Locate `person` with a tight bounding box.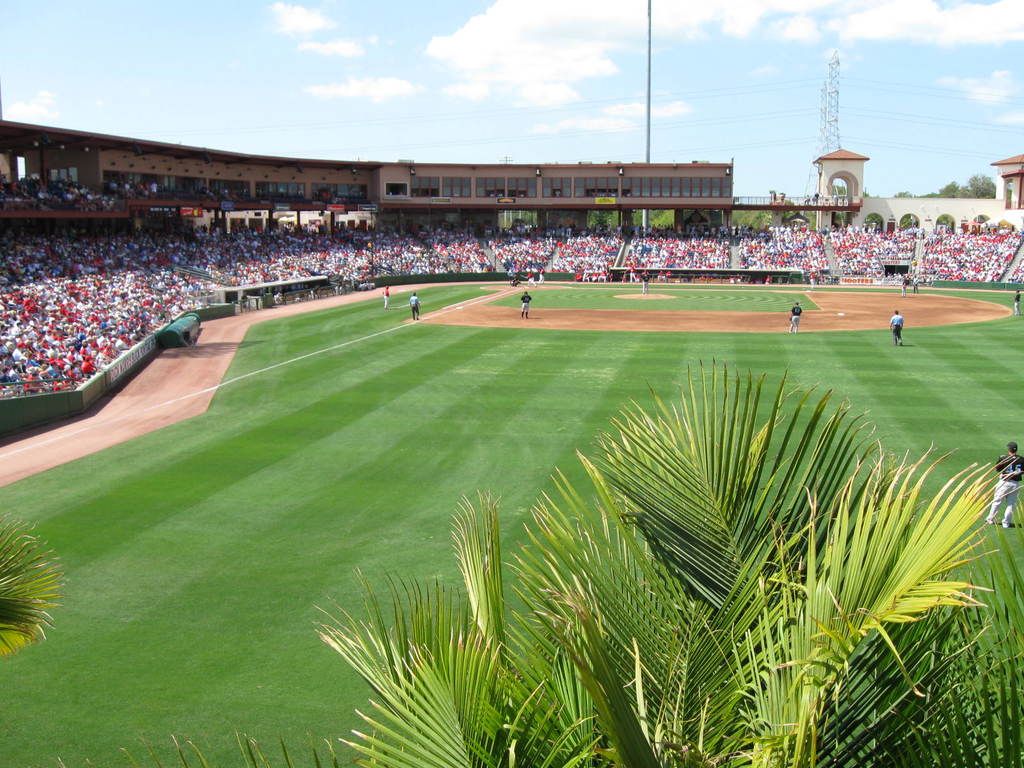
detection(1012, 291, 1022, 316).
